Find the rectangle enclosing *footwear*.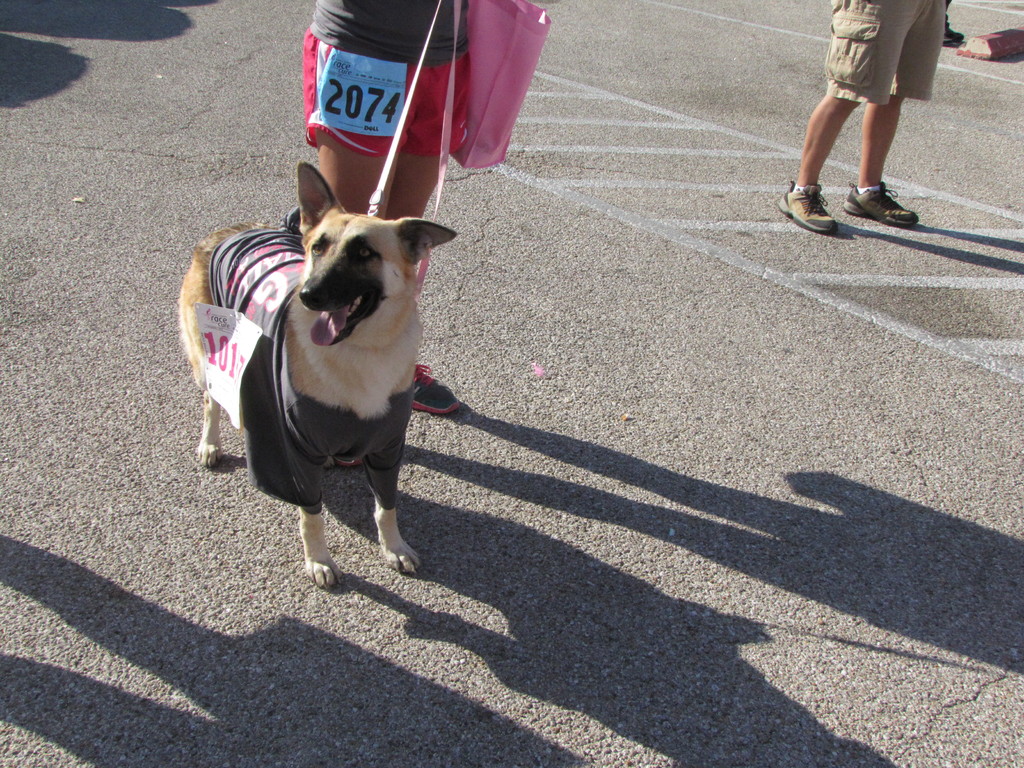
<box>842,180,918,226</box>.
